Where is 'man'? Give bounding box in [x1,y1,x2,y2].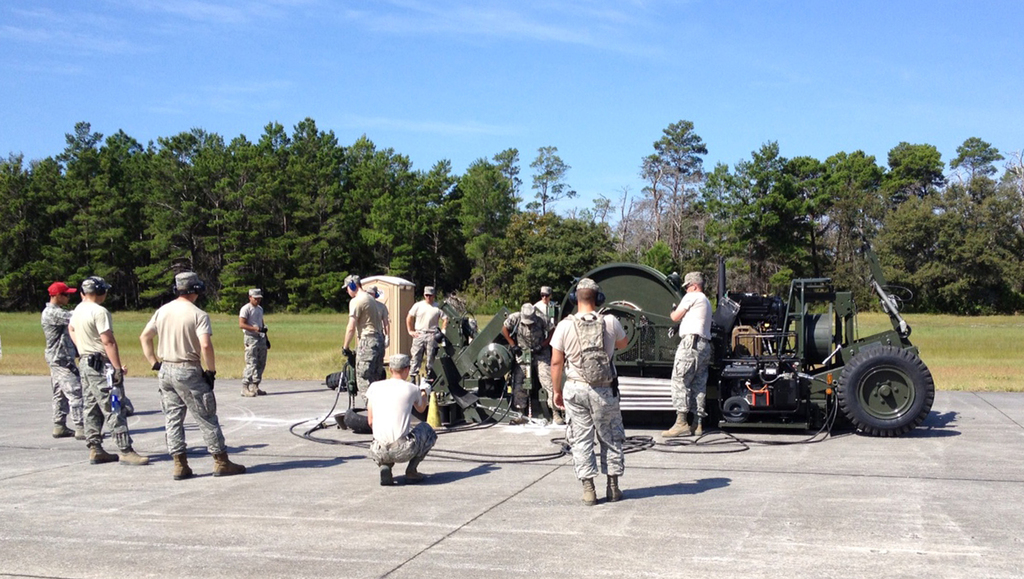
[543,277,630,505].
